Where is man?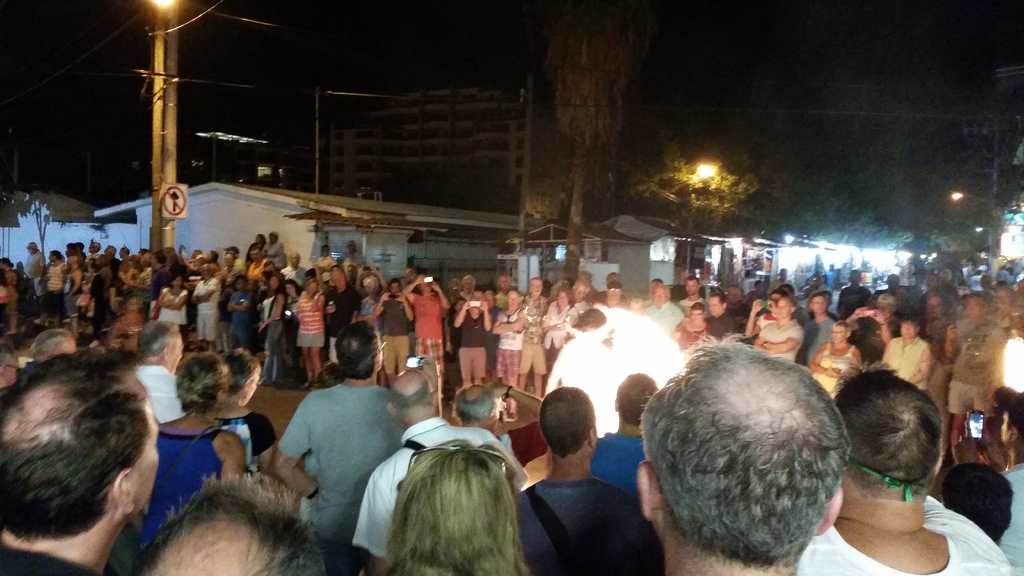
<region>639, 283, 683, 333</region>.
